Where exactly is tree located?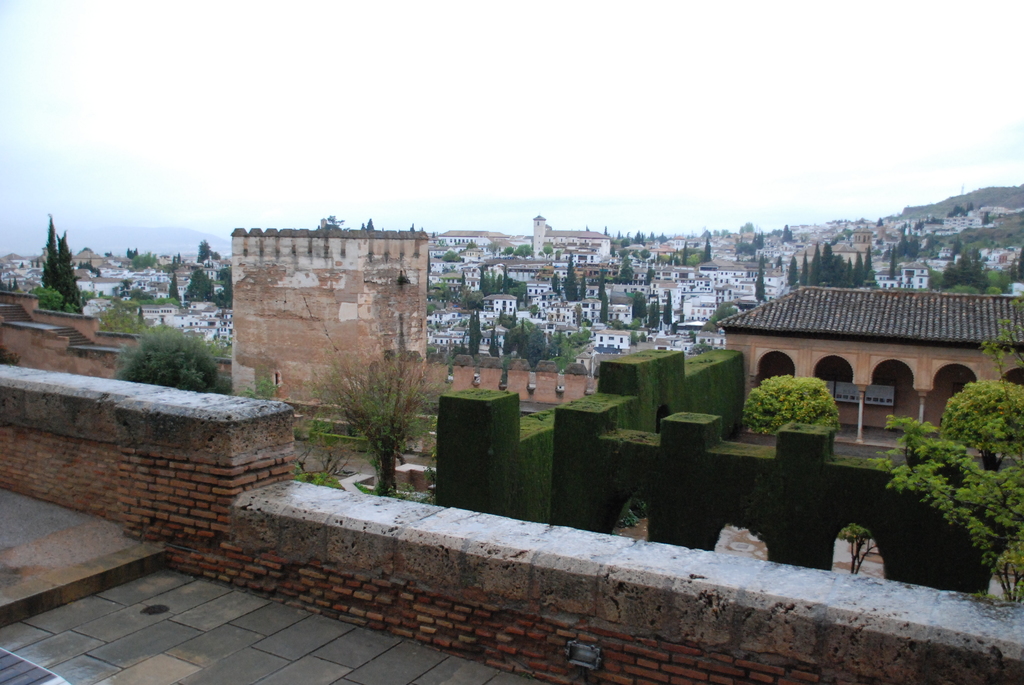
Its bounding box is l=115, t=323, r=225, b=393.
